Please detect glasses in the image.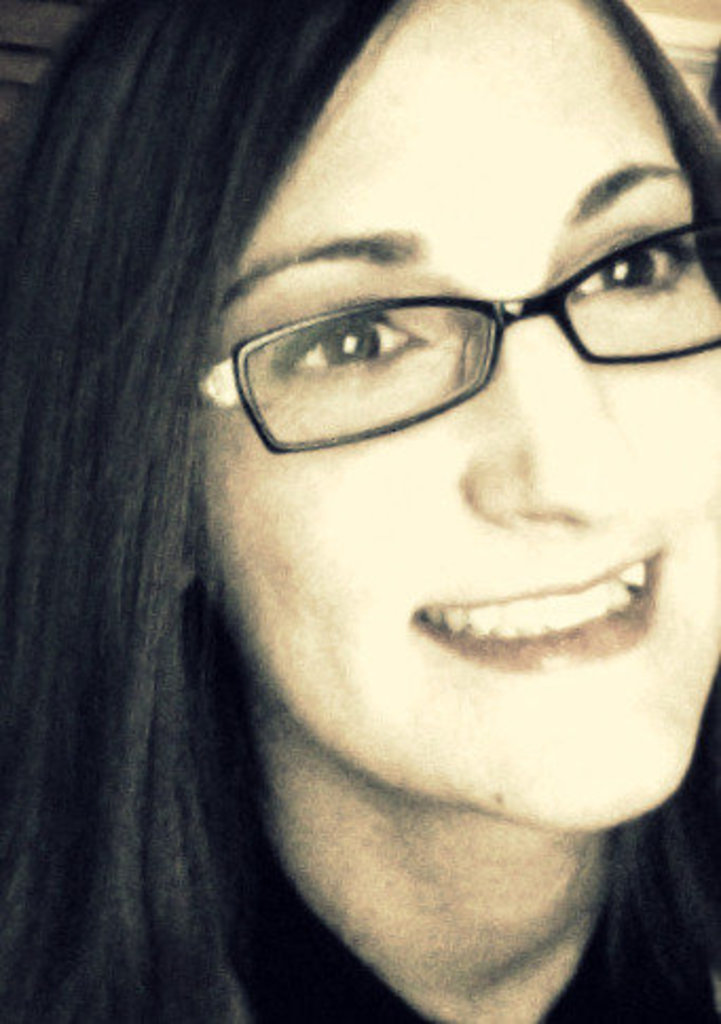
bbox=(201, 195, 691, 434).
